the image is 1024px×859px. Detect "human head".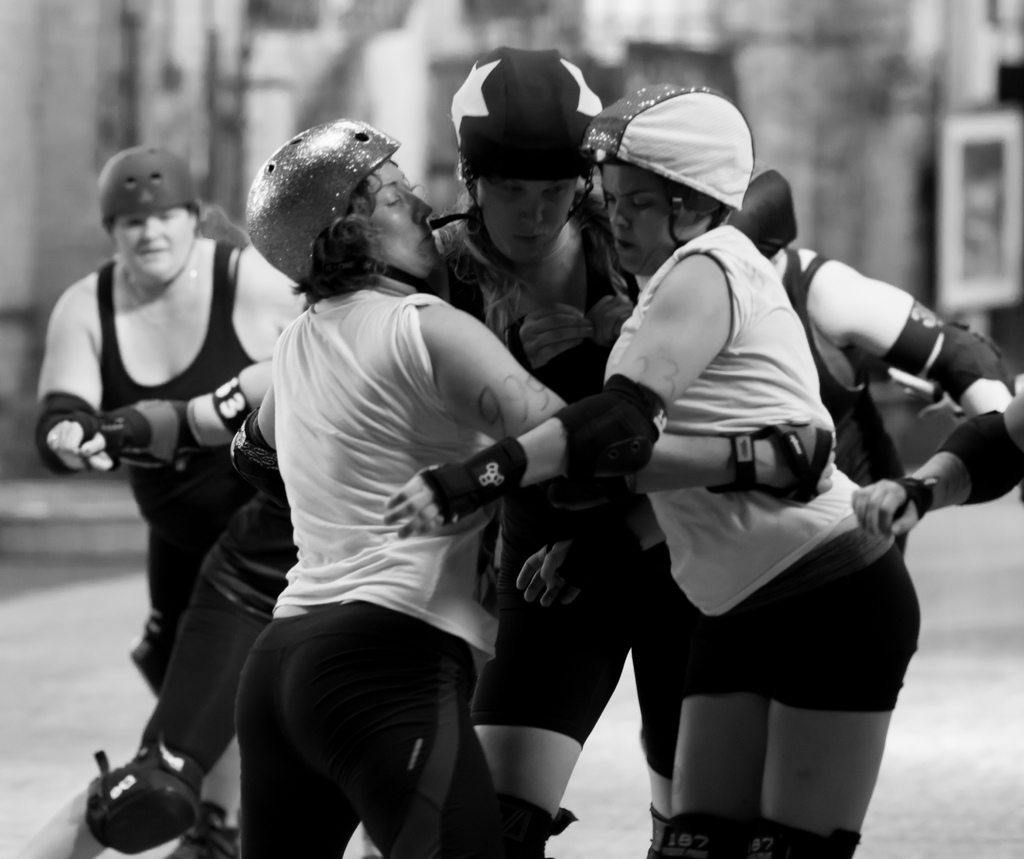
Detection: rect(242, 114, 444, 283).
